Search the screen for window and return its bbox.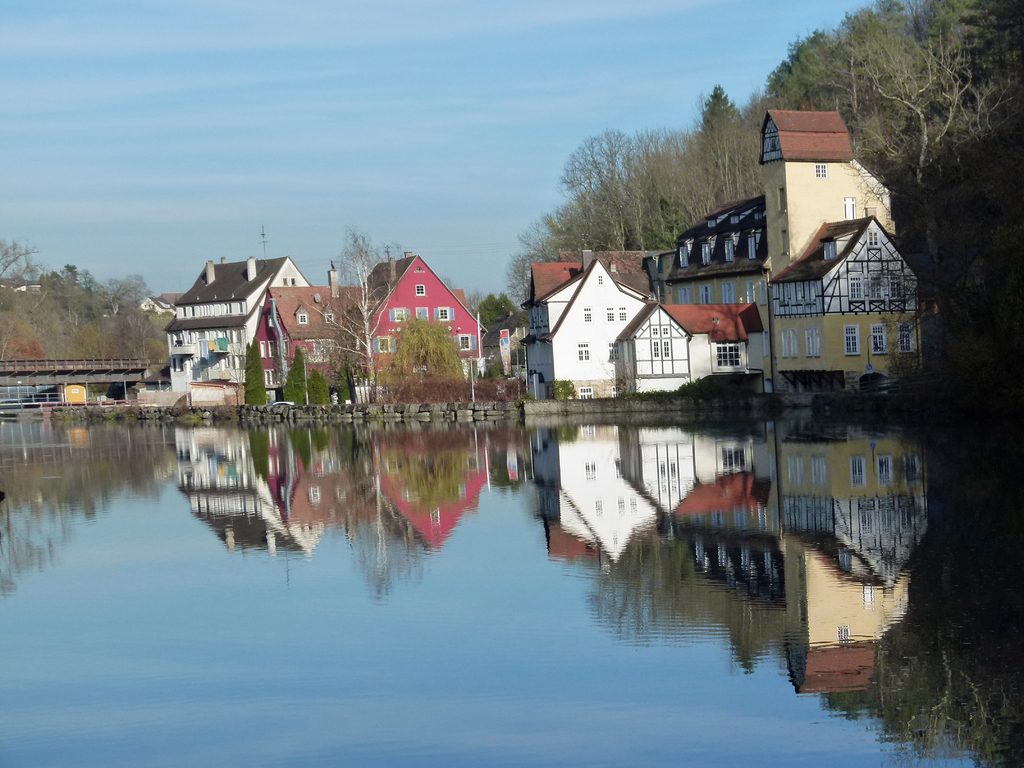
Found: box(722, 240, 735, 261).
